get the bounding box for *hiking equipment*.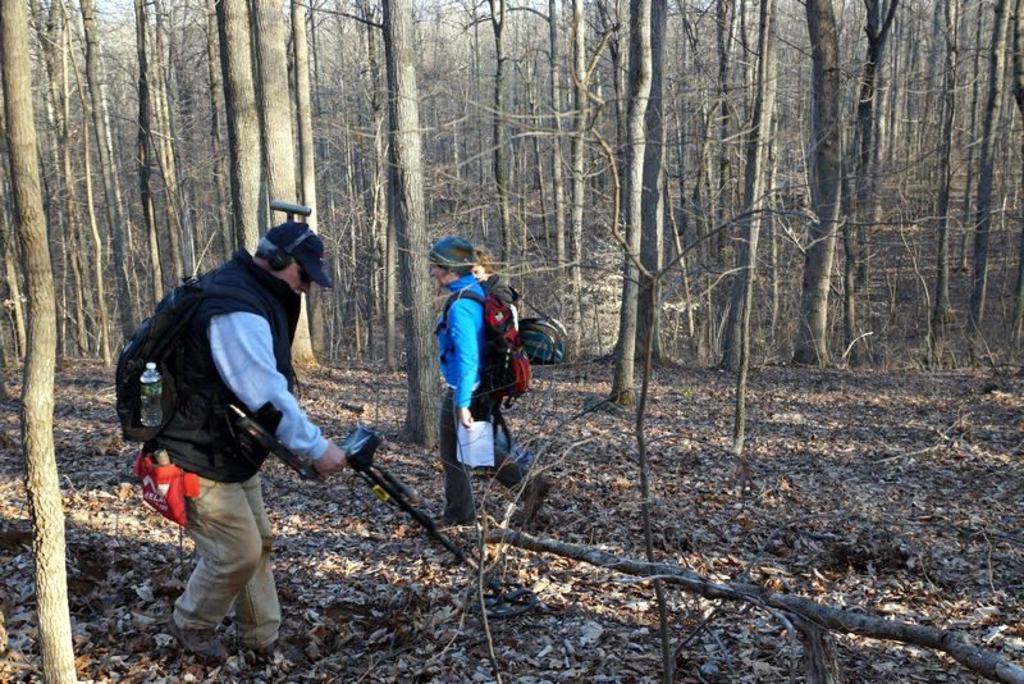
region(333, 424, 507, 596).
